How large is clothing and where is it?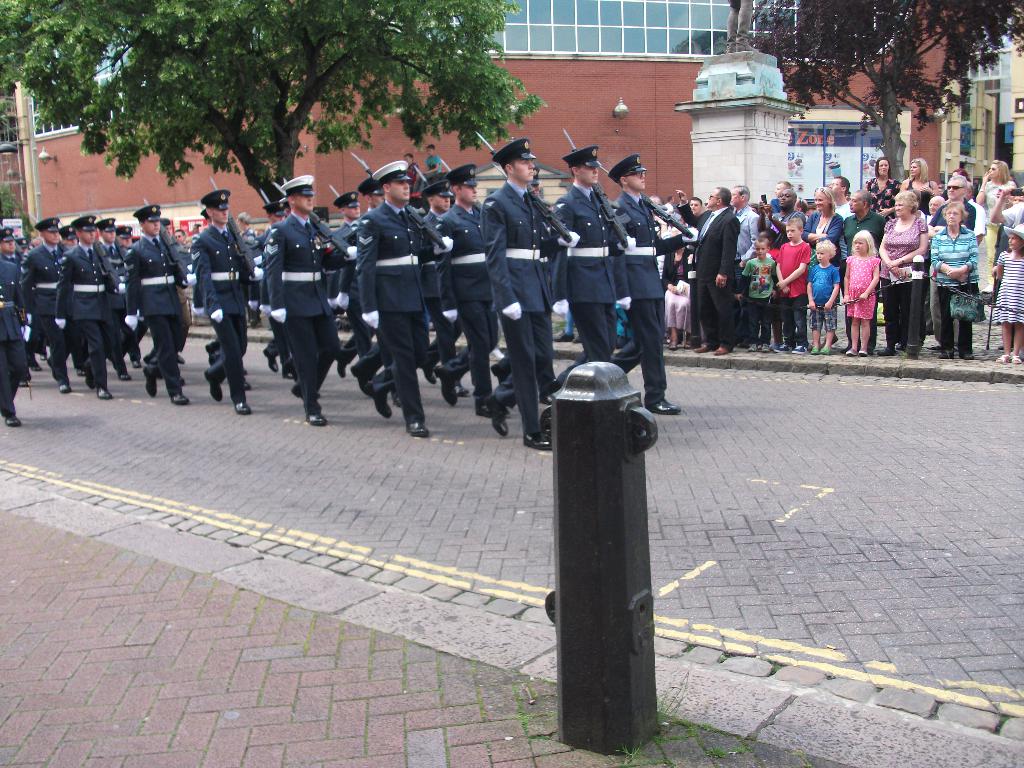
Bounding box: <bbox>988, 249, 1023, 323</bbox>.
